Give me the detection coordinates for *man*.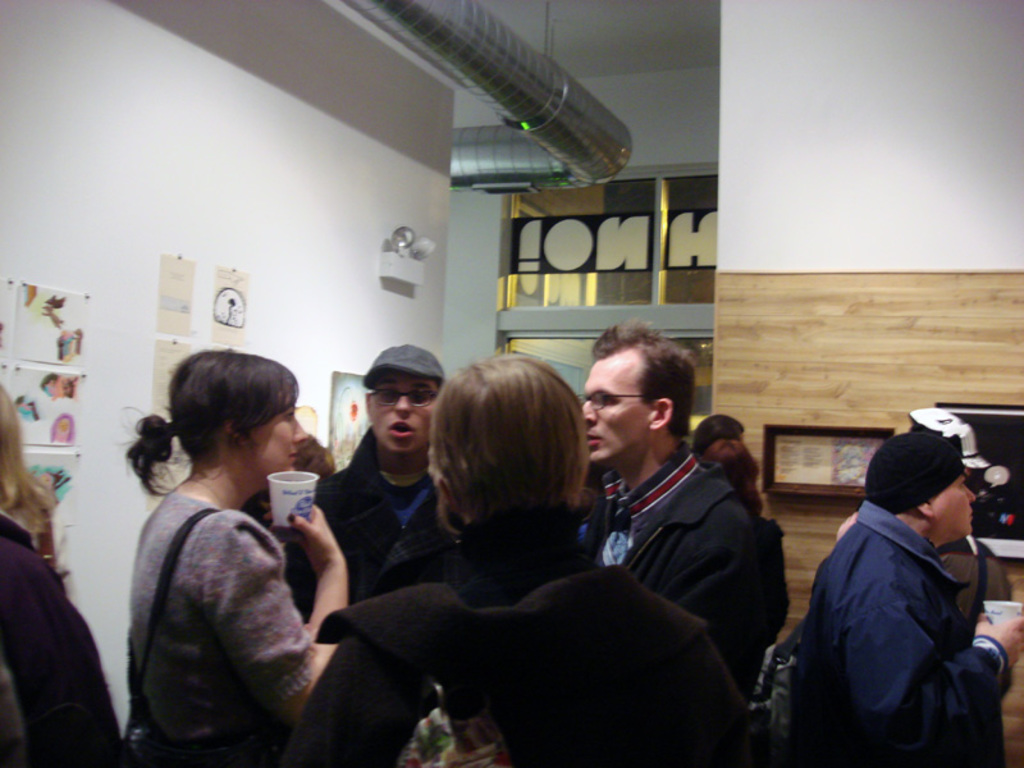
bbox=[278, 337, 452, 625].
